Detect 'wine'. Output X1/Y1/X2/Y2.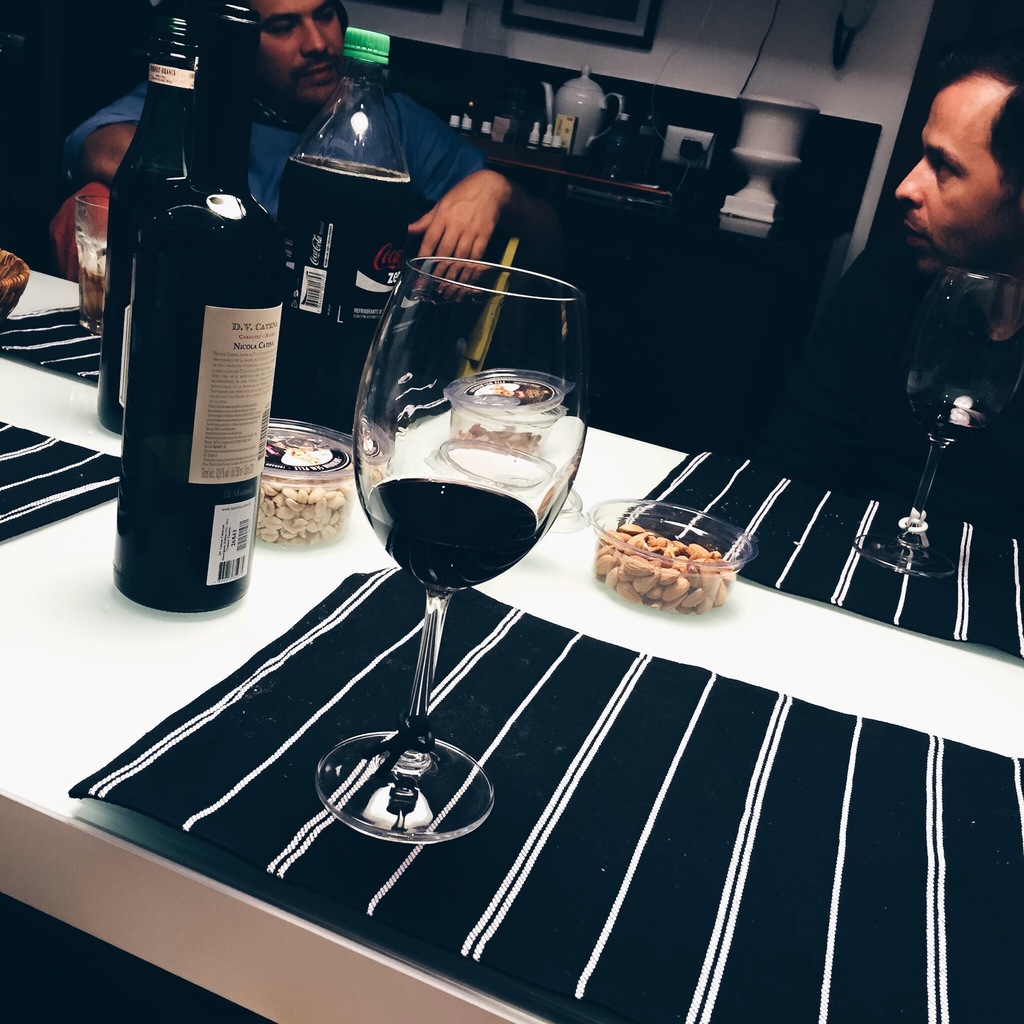
900/396/995/438.
